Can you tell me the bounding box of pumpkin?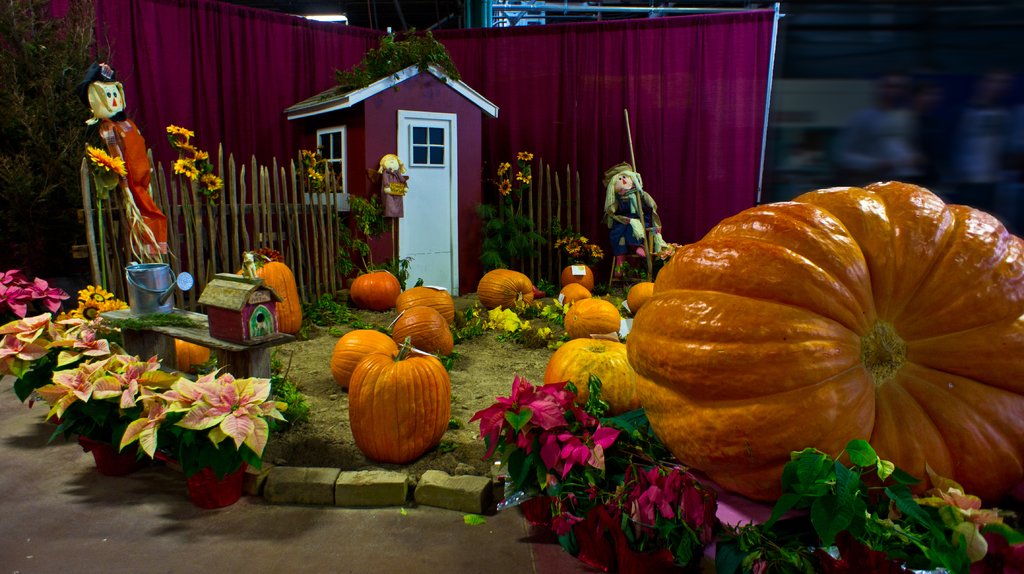
388,287,458,322.
